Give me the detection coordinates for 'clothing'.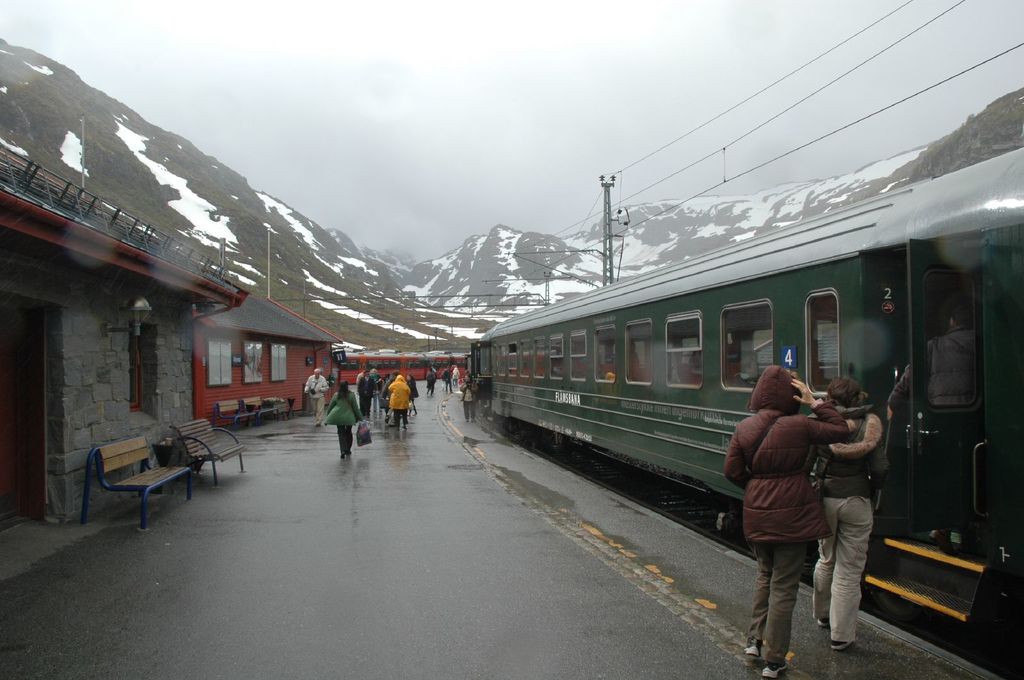
442:362:460:397.
